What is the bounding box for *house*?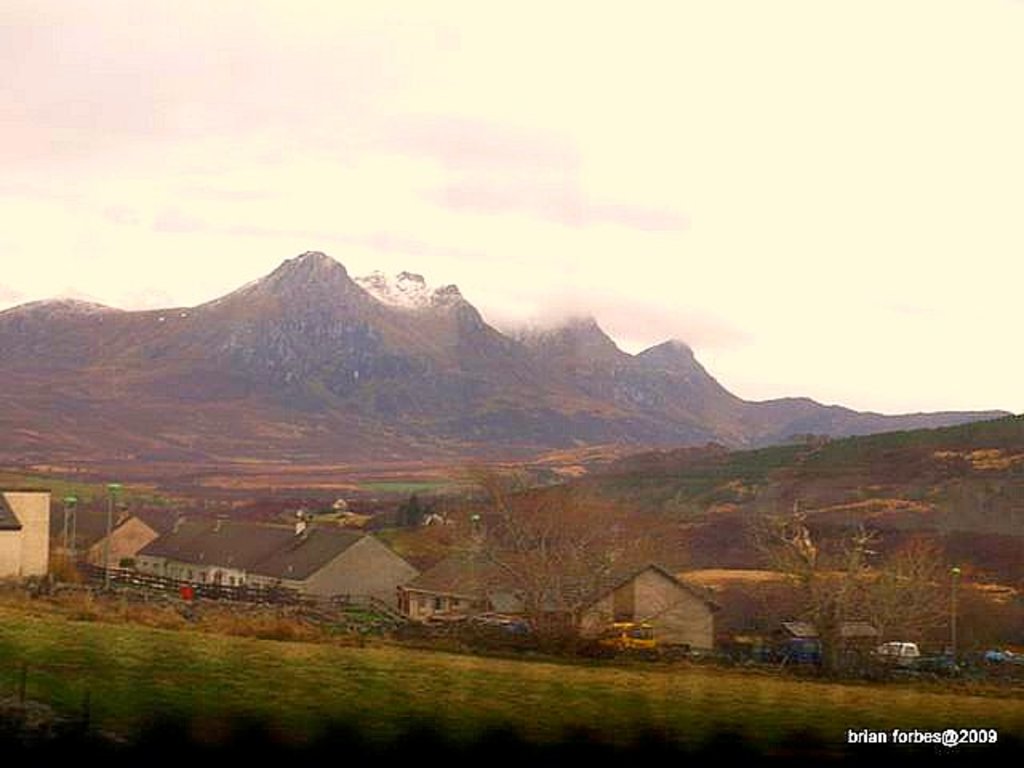
rect(0, 472, 48, 590).
